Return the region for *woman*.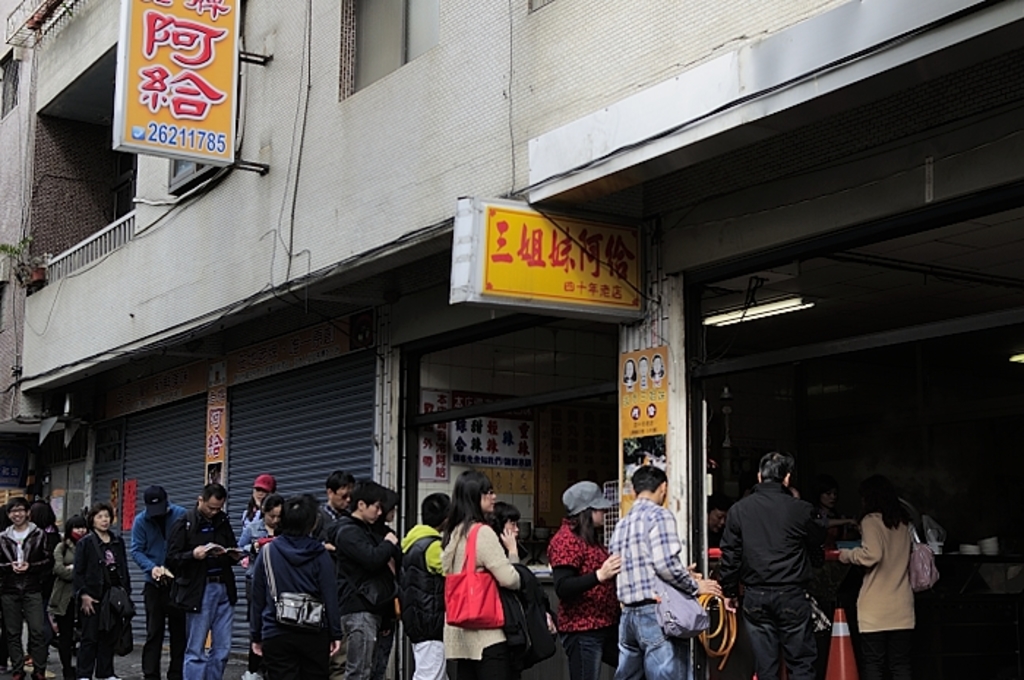
x1=837 y1=477 x2=923 y2=679.
